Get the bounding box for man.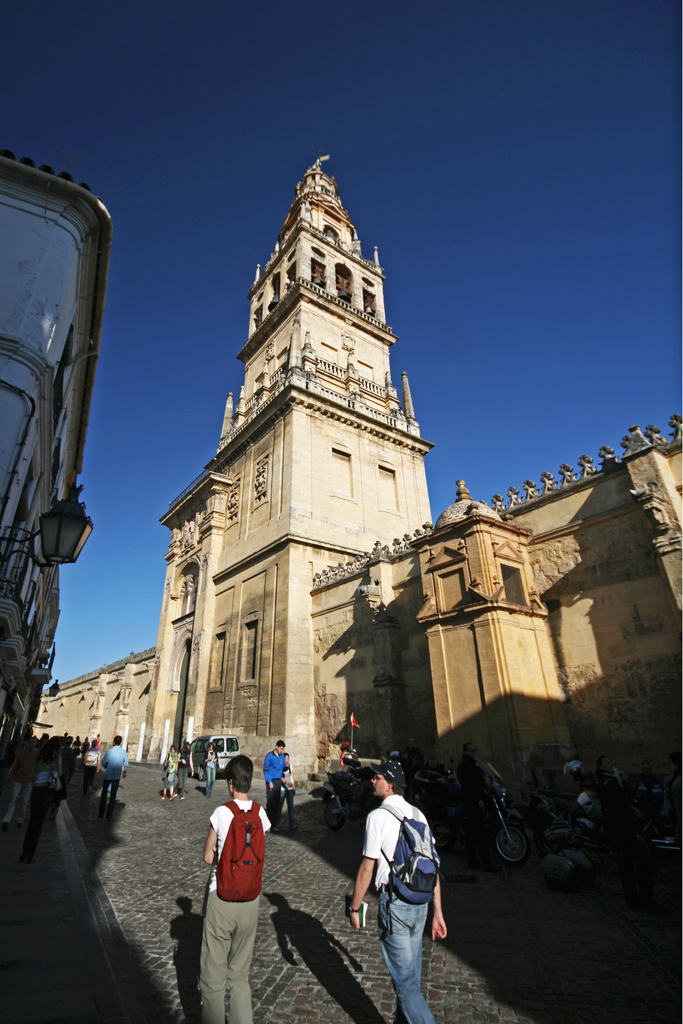
[342,756,446,1021].
